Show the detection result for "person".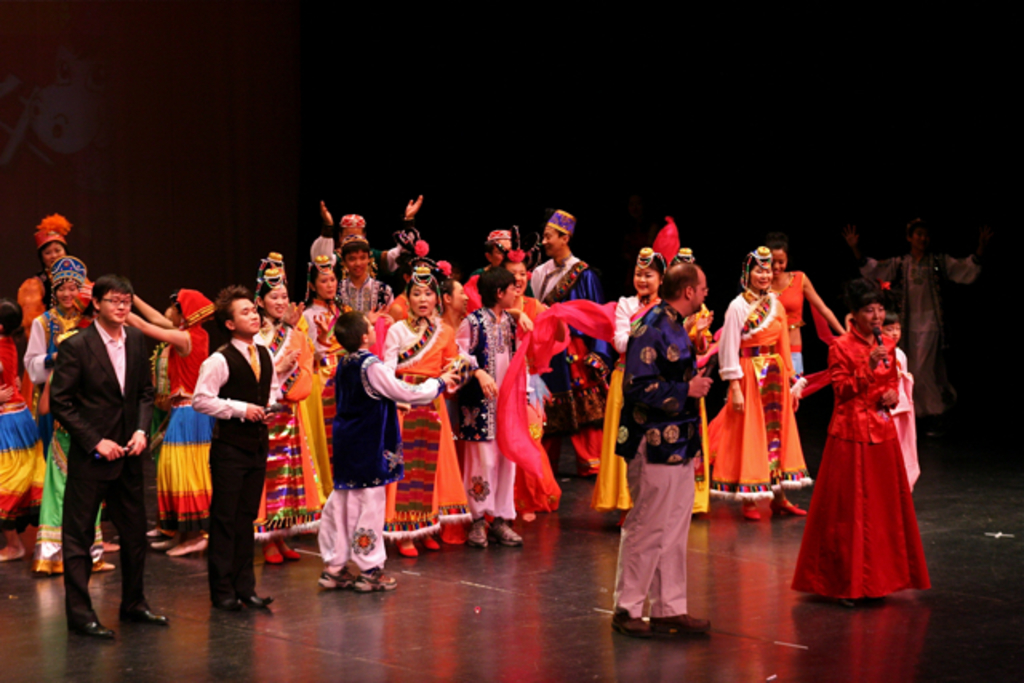
region(475, 224, 526, 274).
